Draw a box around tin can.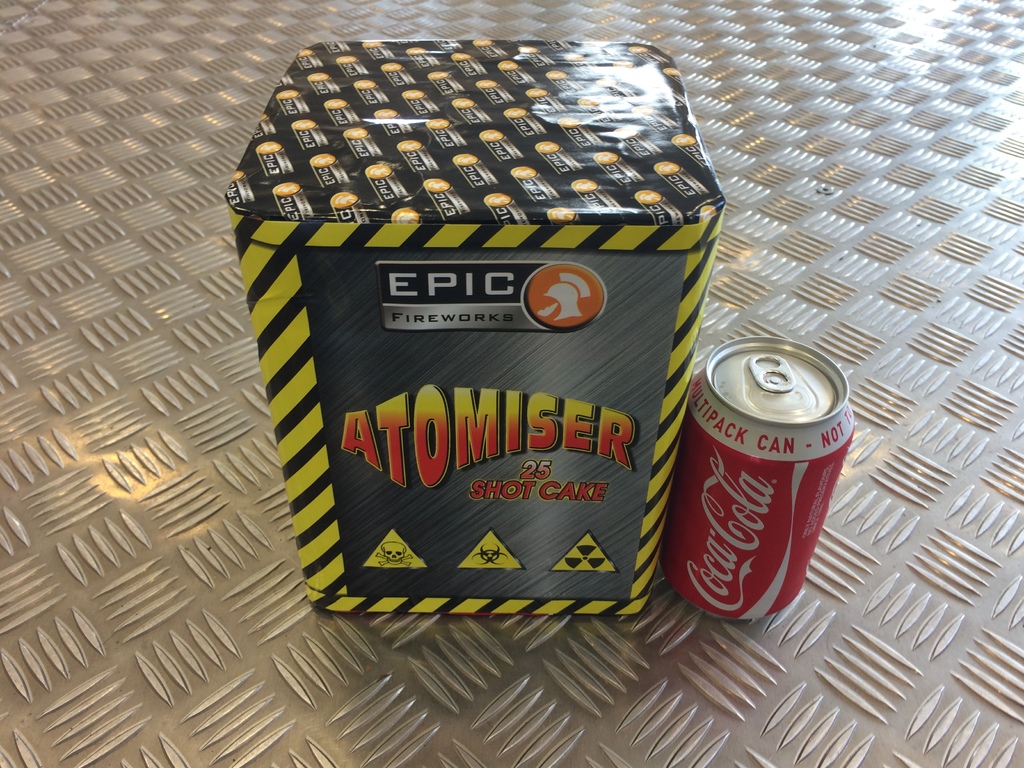
l=662, t=335, r=851, b=619.
